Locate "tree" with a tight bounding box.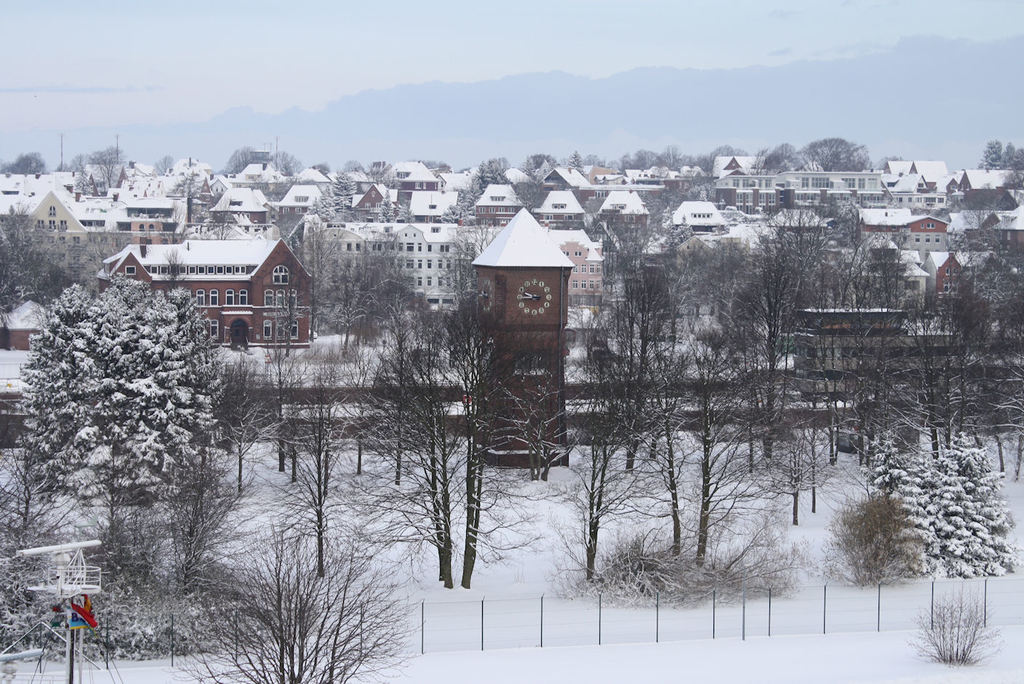
<region>205, 347, 295, 503</region>.
